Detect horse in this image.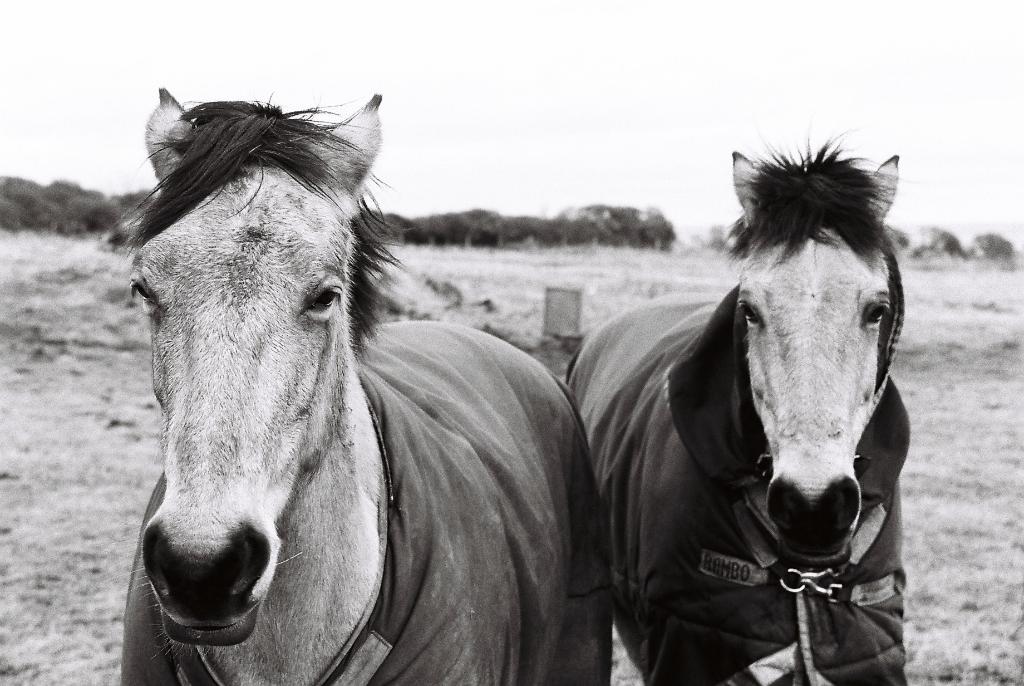
Detection: (719, 146, 914, 560).
